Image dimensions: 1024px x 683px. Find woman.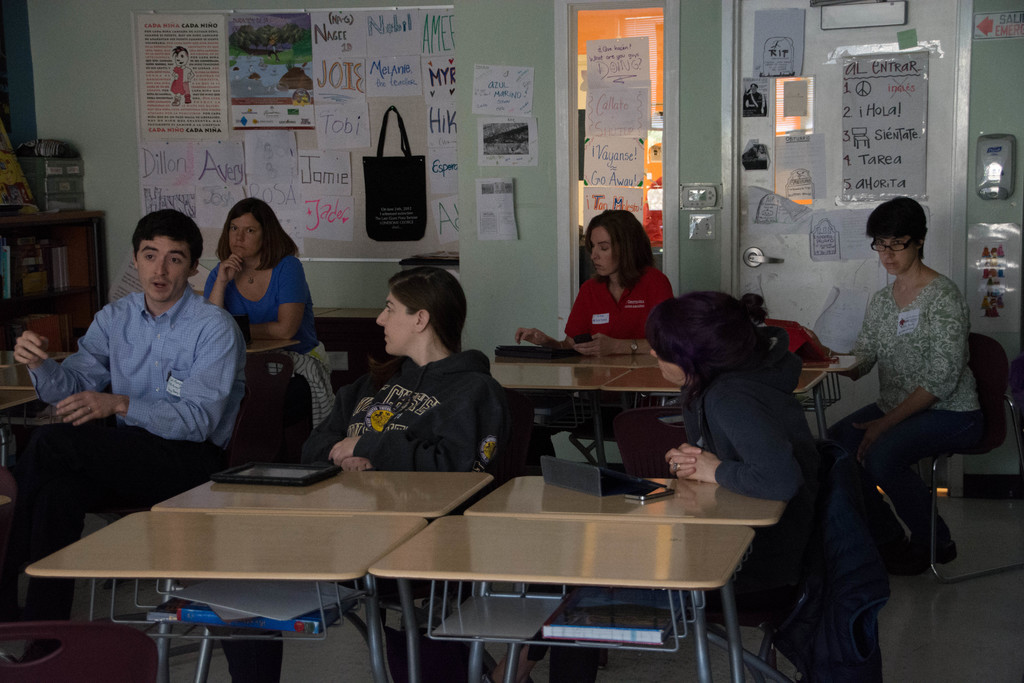
locate(661, 286, 890, 682).
